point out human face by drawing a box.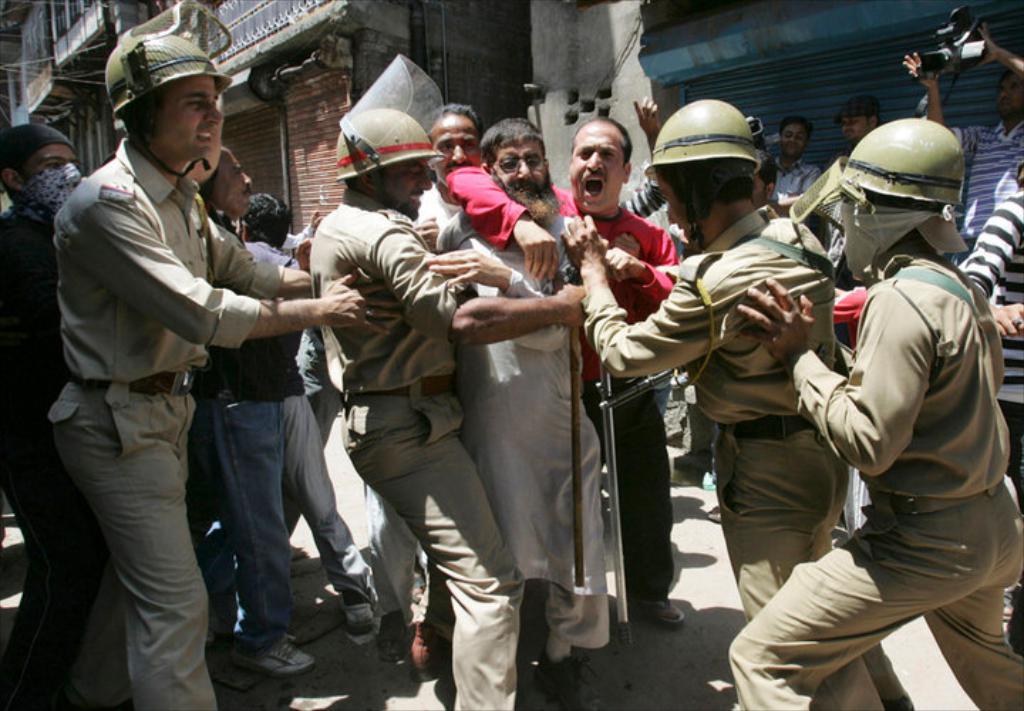
<bbox>425, 111, 474, 186</bbox>.
